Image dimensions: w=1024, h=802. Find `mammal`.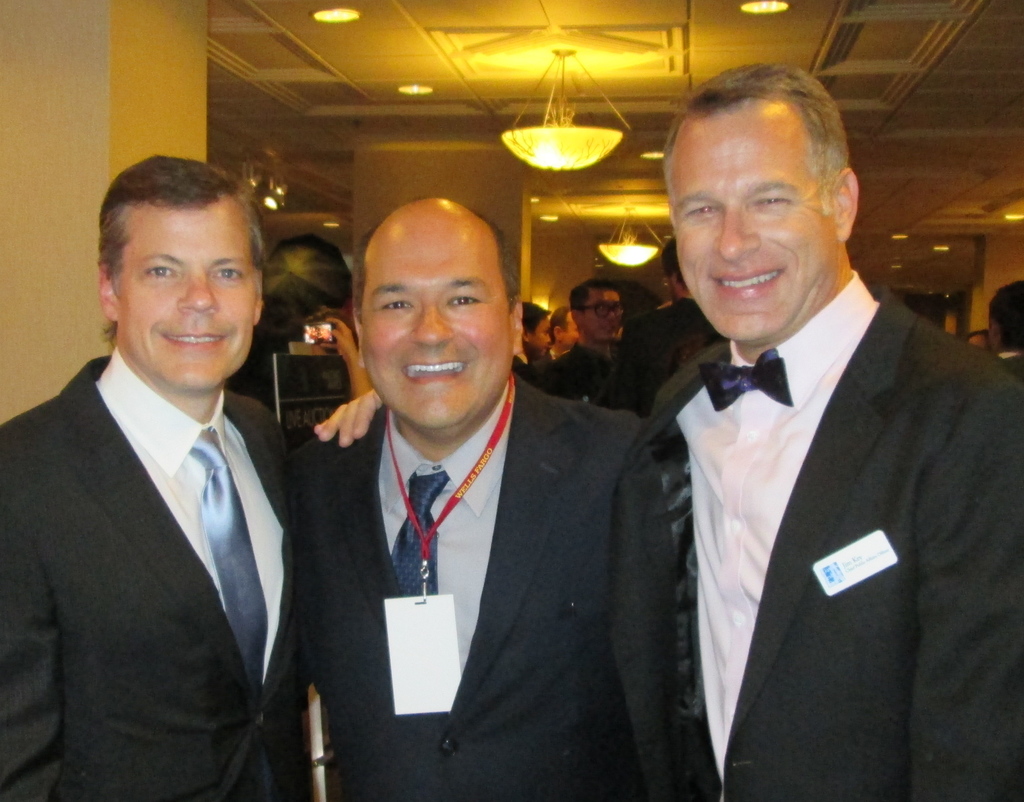
523 296 550 381.
